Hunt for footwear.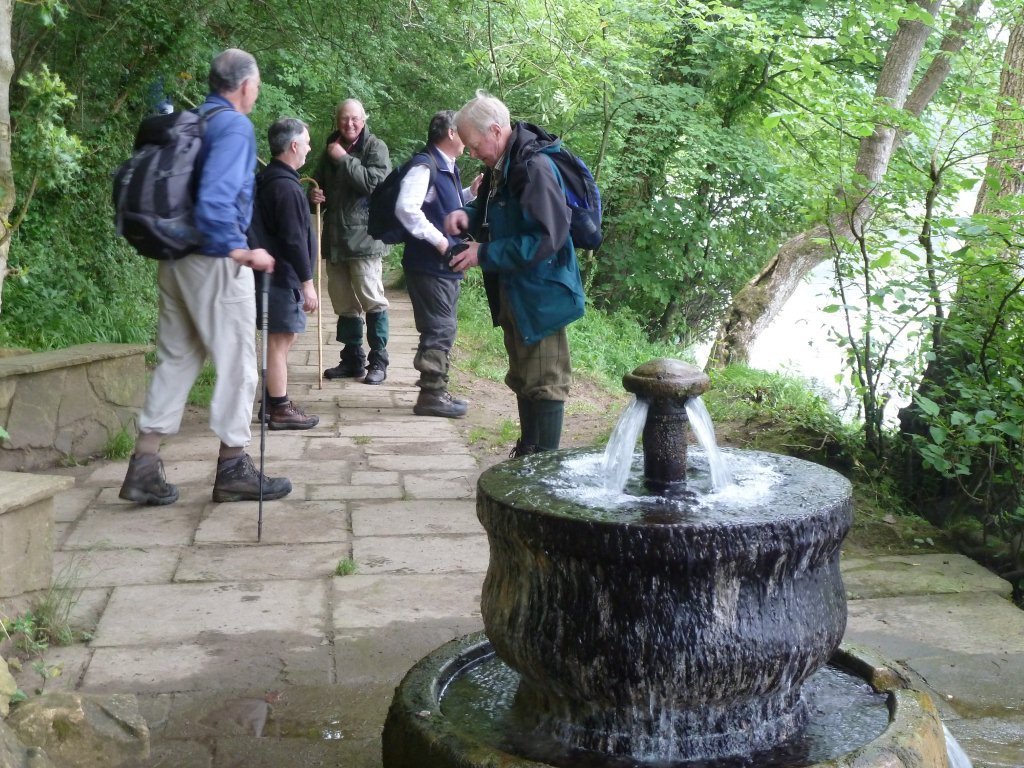
Hunted down at (364, 363, 388, 382).
